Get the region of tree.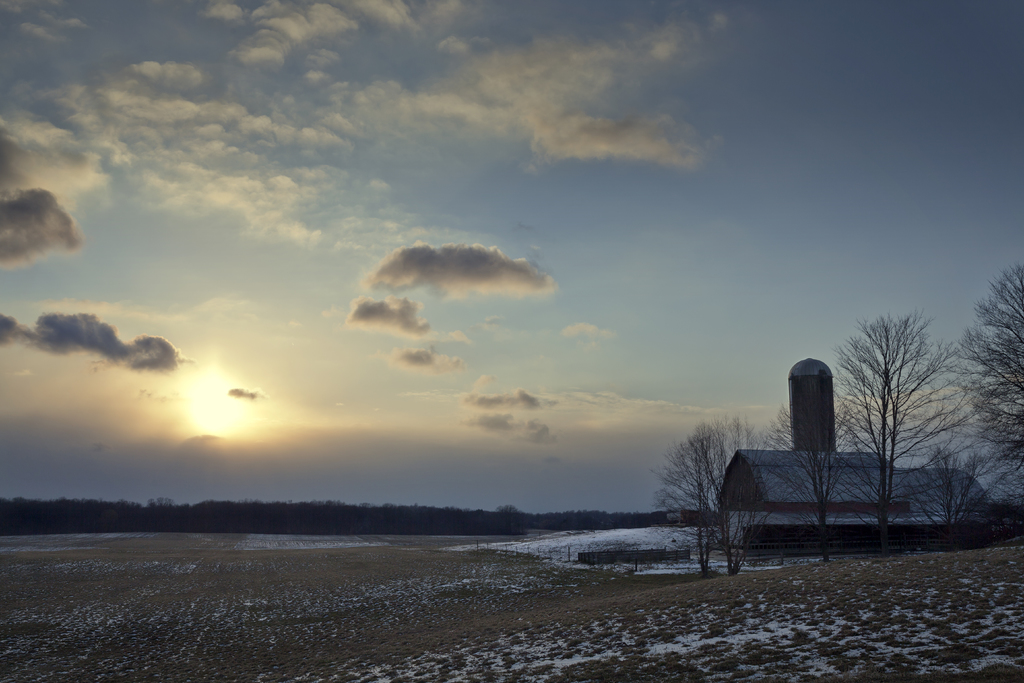
l=955, t=255, r=1023, b=506.
